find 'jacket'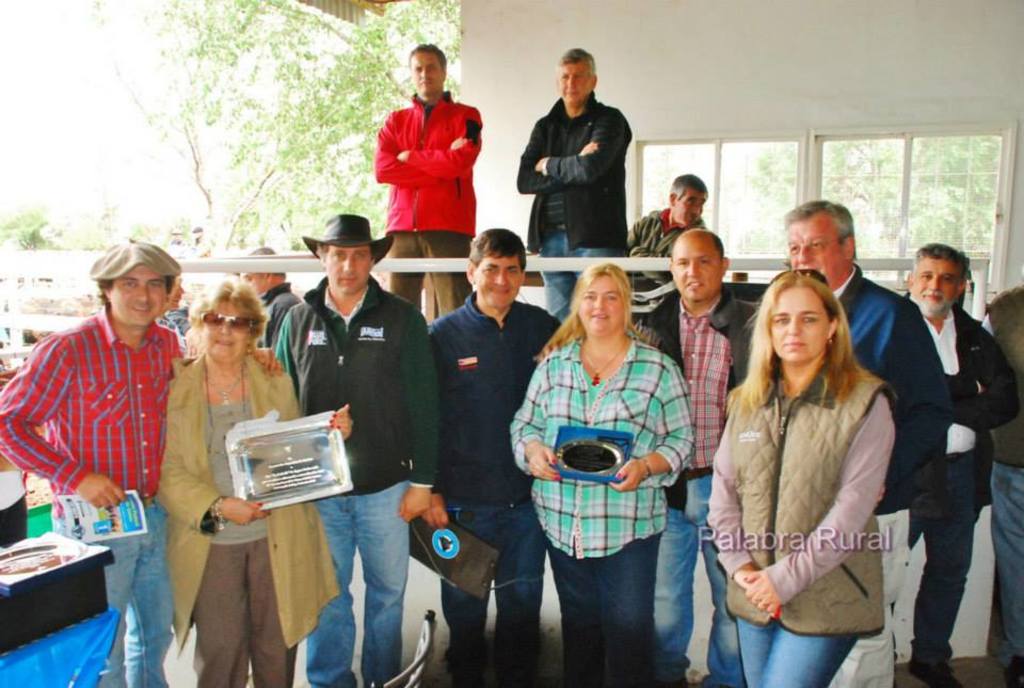
l=647, t=279, r=755, b=397
